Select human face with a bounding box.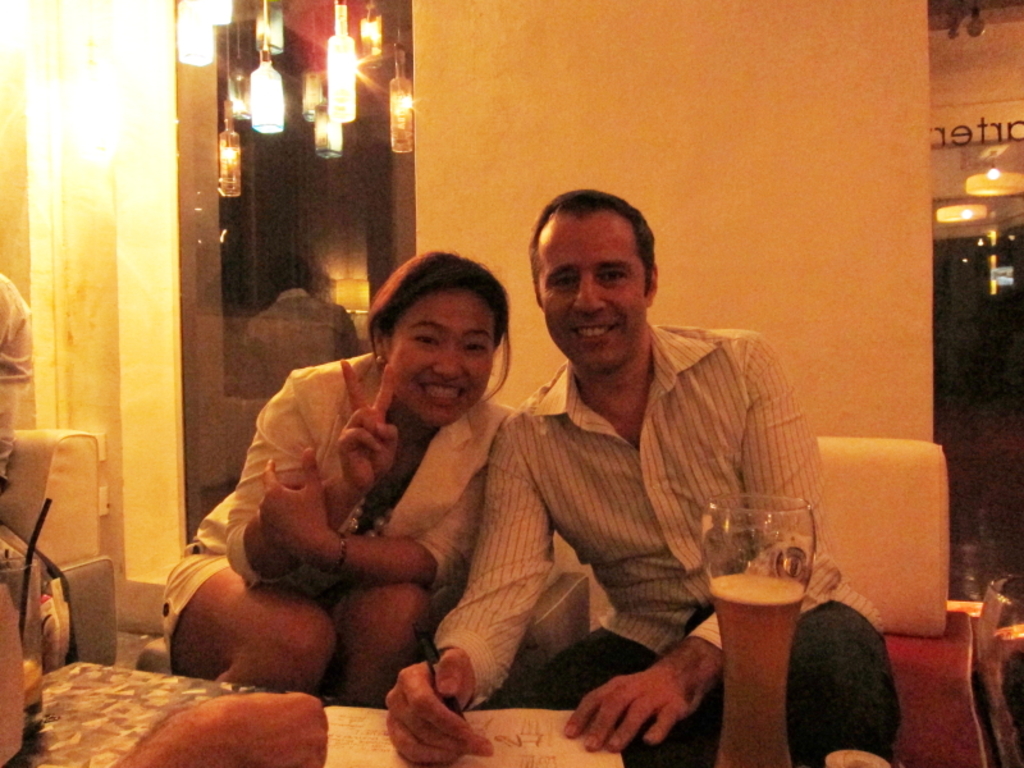
BBox(387, 297, 495, 428).
